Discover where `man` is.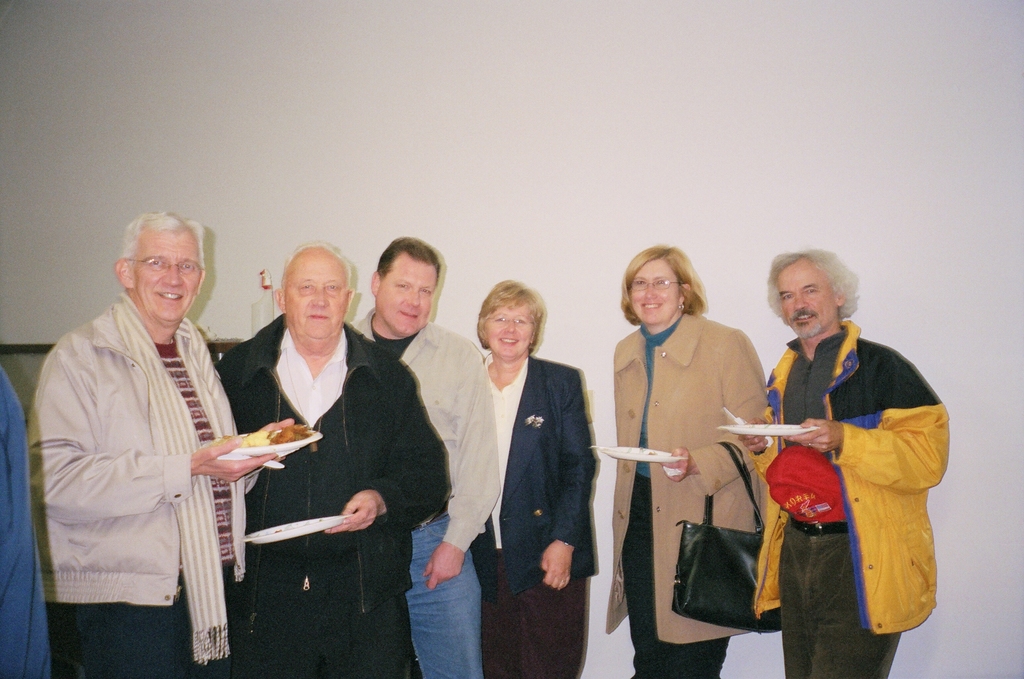
Discovered at left=37, top=188, right=273, bottom=668.
